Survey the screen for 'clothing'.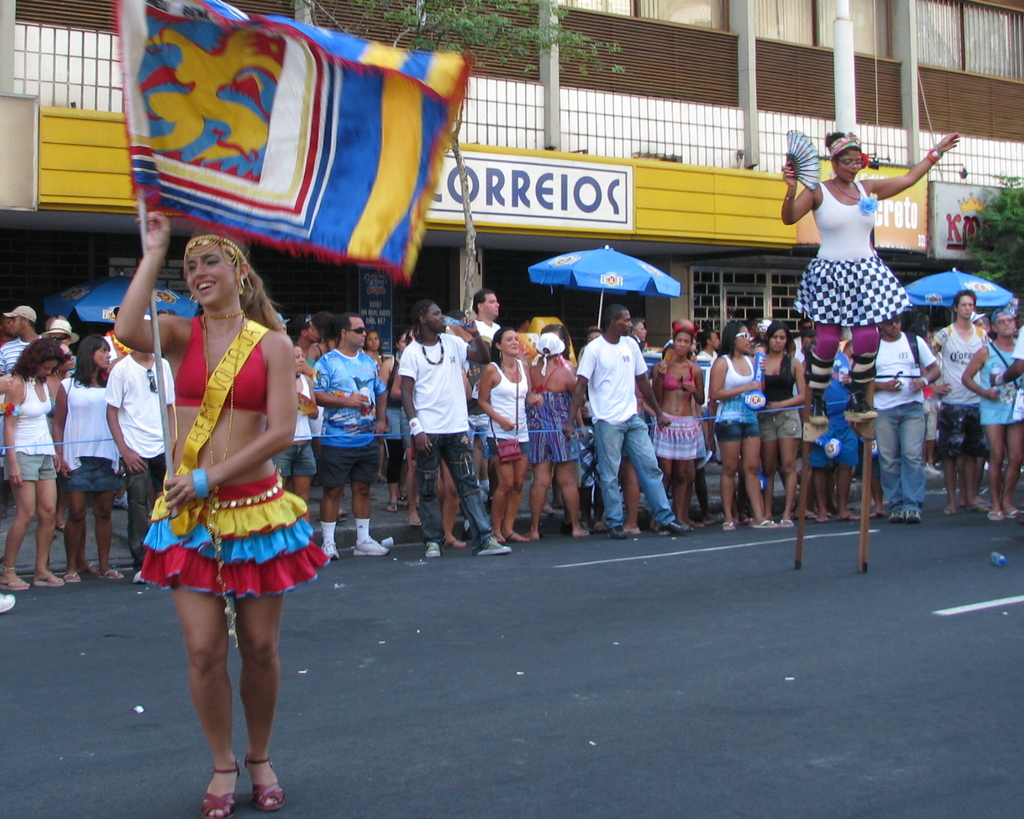
Survey found: left=0, top=328, right=54, bottom=376.
